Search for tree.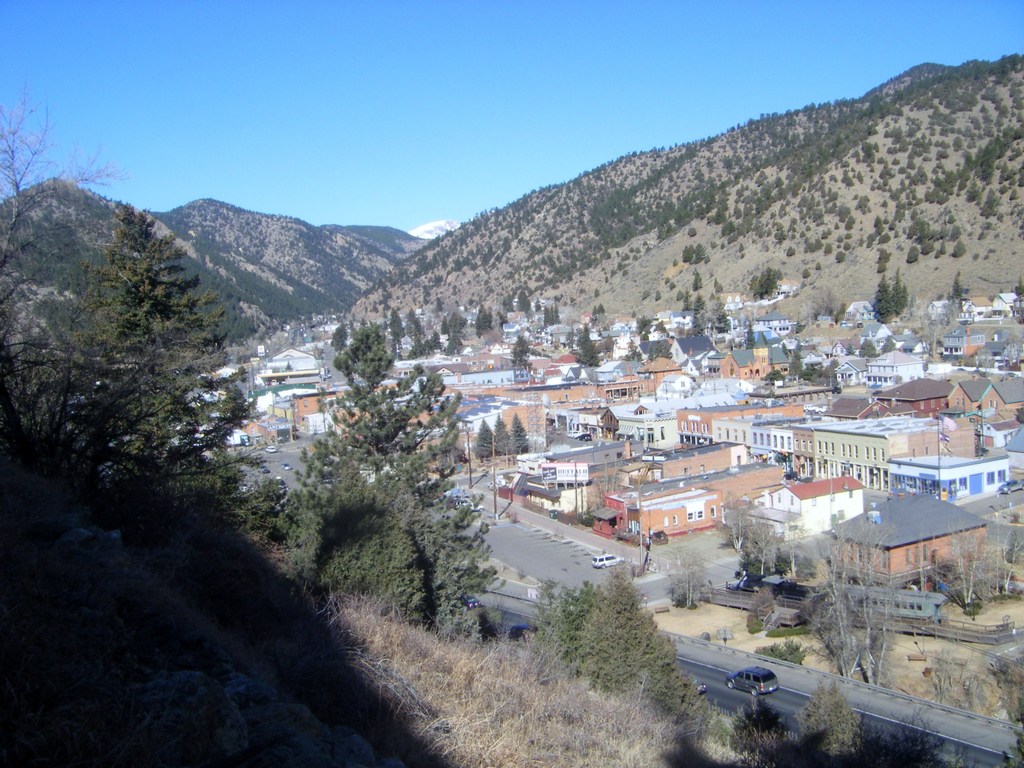
Found at left=0, top=71, right=144, bottom=332.
